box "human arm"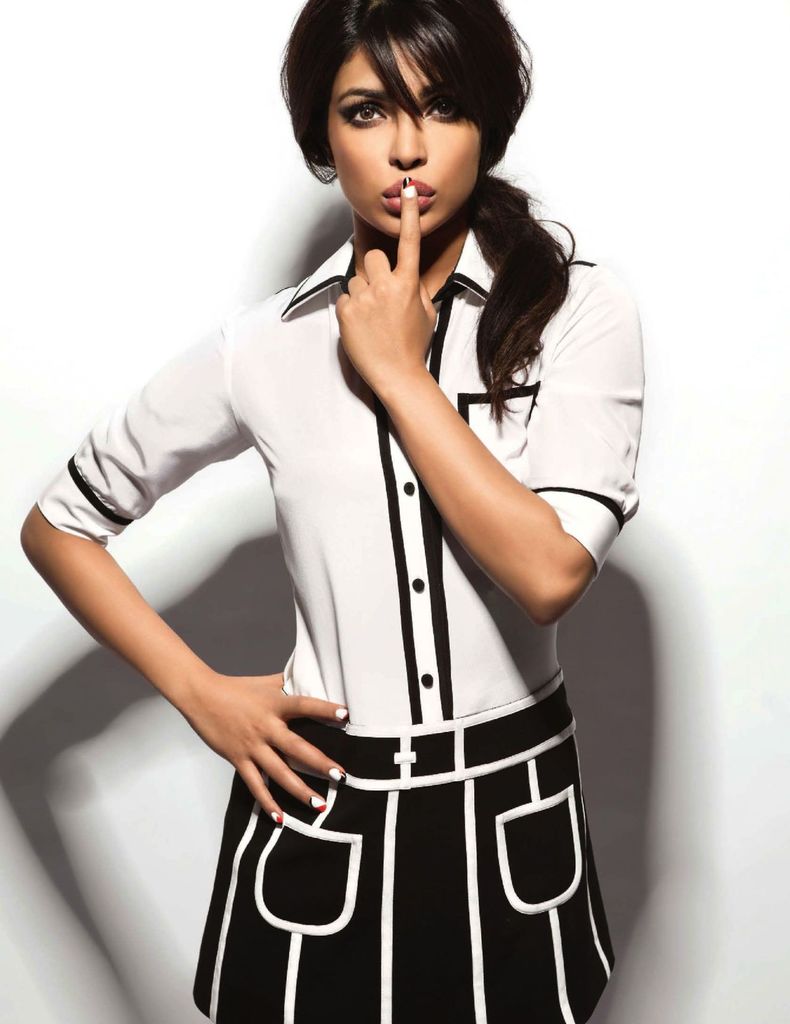
Rect(327, 169, 649, 634)
